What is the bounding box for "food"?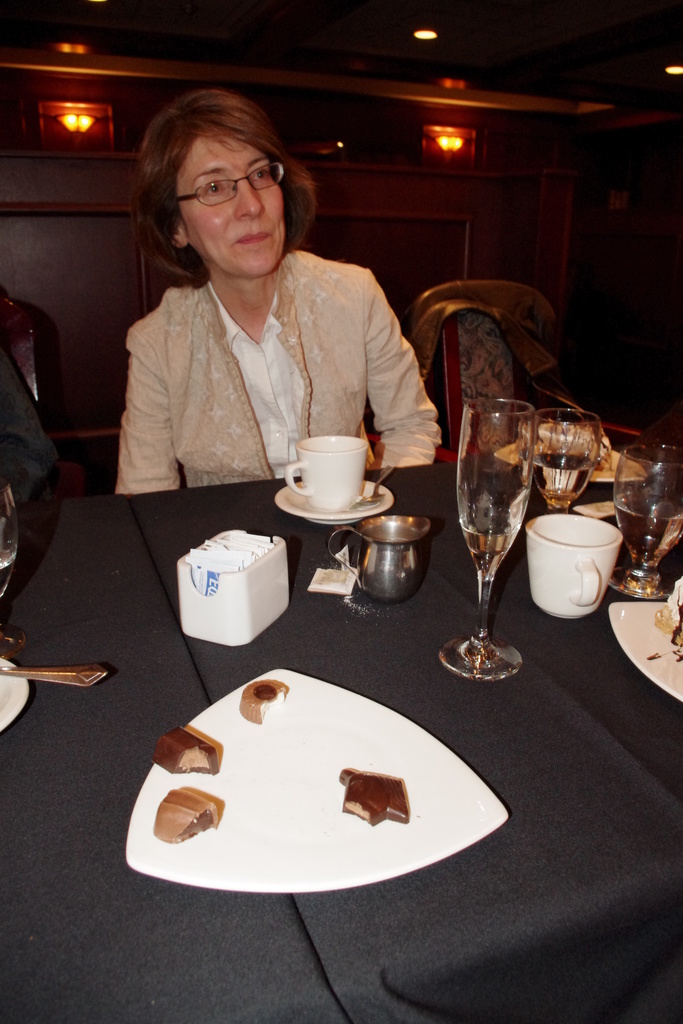
(x1=148, y1=783, x2=232, y2=837).
